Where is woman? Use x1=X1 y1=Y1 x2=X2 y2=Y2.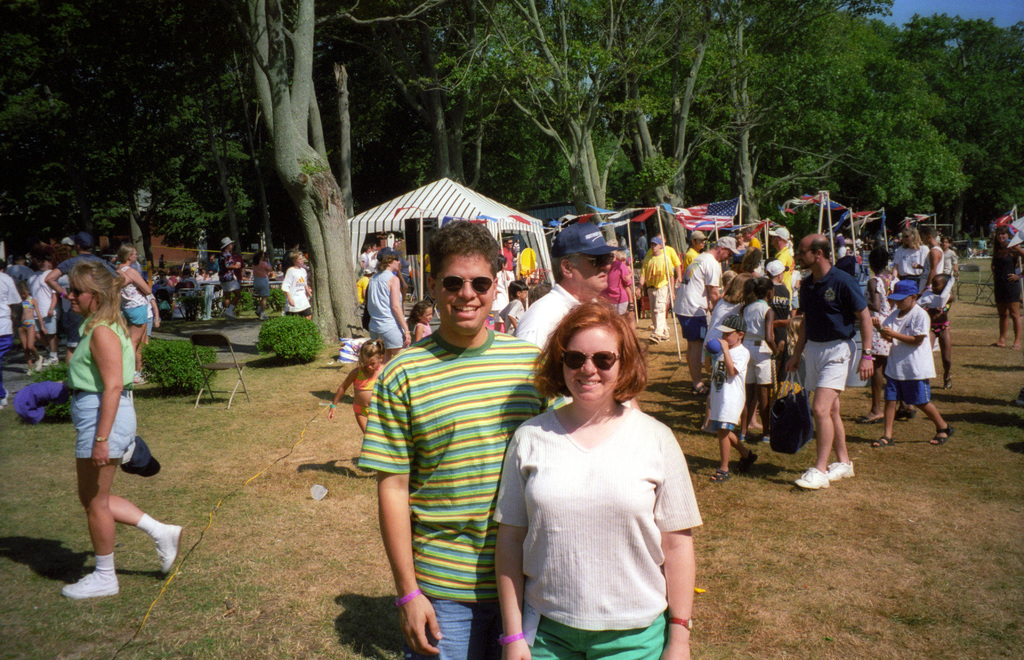
x1=996 y1=220 x2=1023 y2=347.
